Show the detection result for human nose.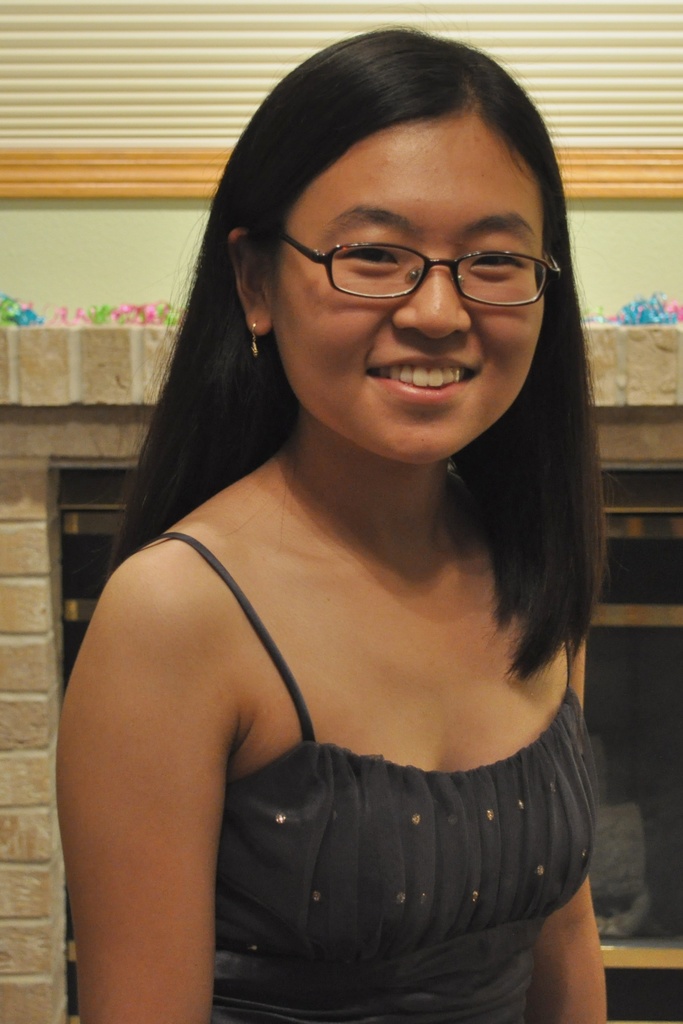
(392, 263, 470, 342).
